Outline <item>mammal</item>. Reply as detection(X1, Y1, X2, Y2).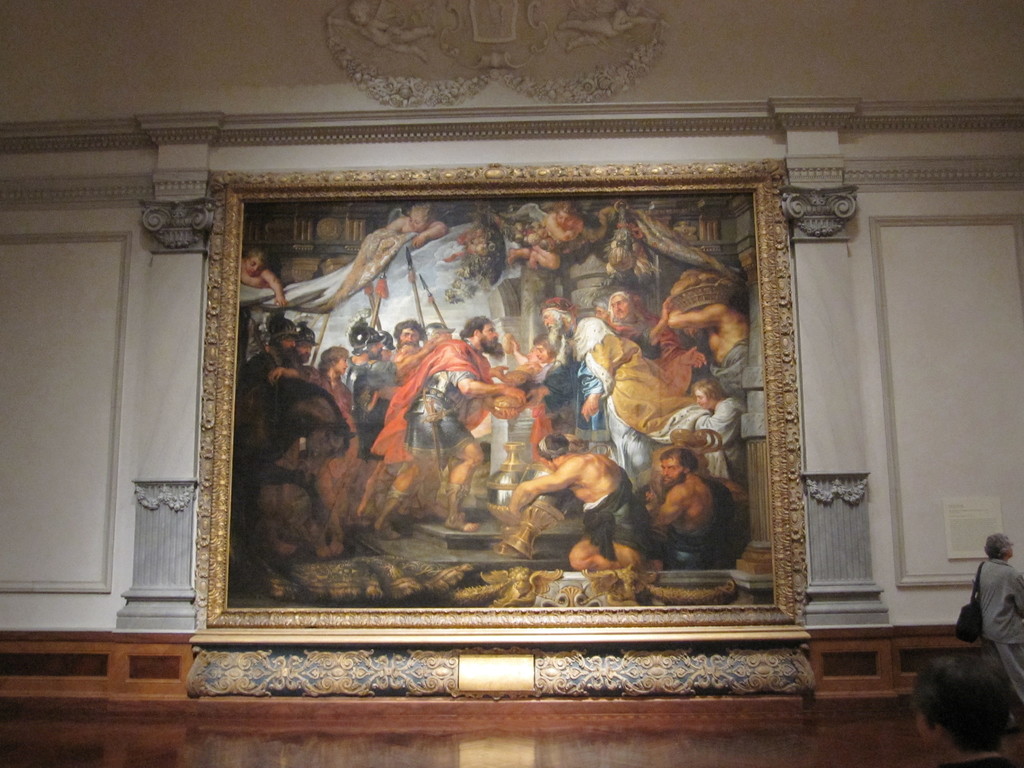
detection(595, 289, 607, 320).
